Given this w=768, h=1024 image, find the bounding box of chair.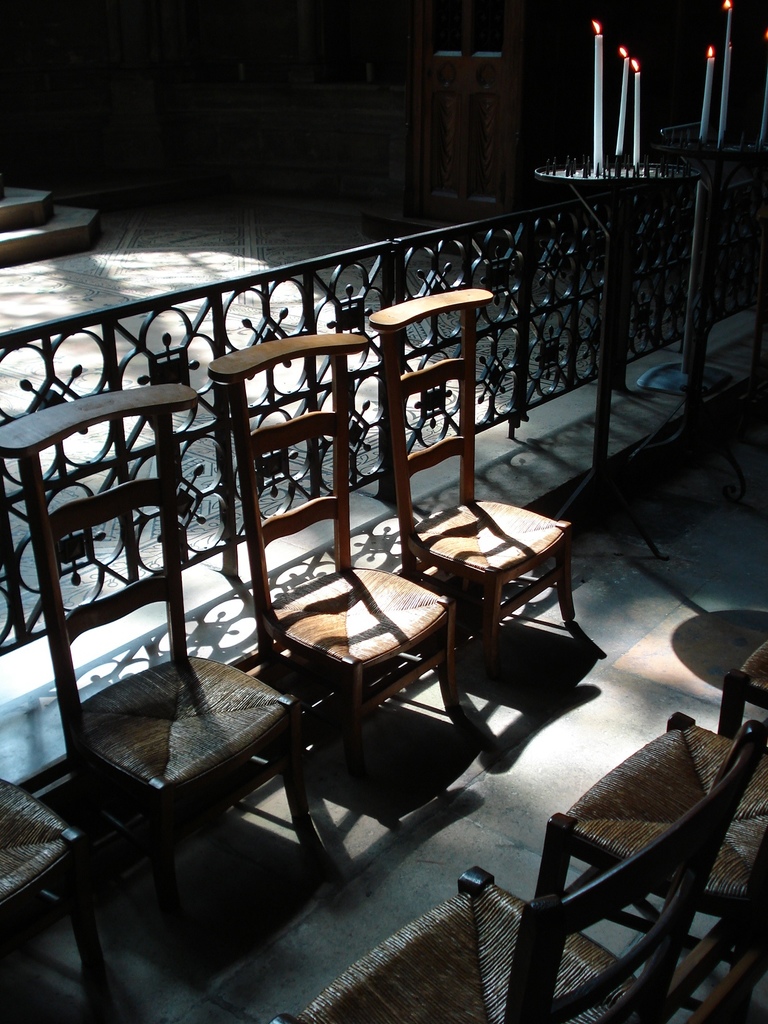
[x1=0, y1=376, x2=321, y2=956].
